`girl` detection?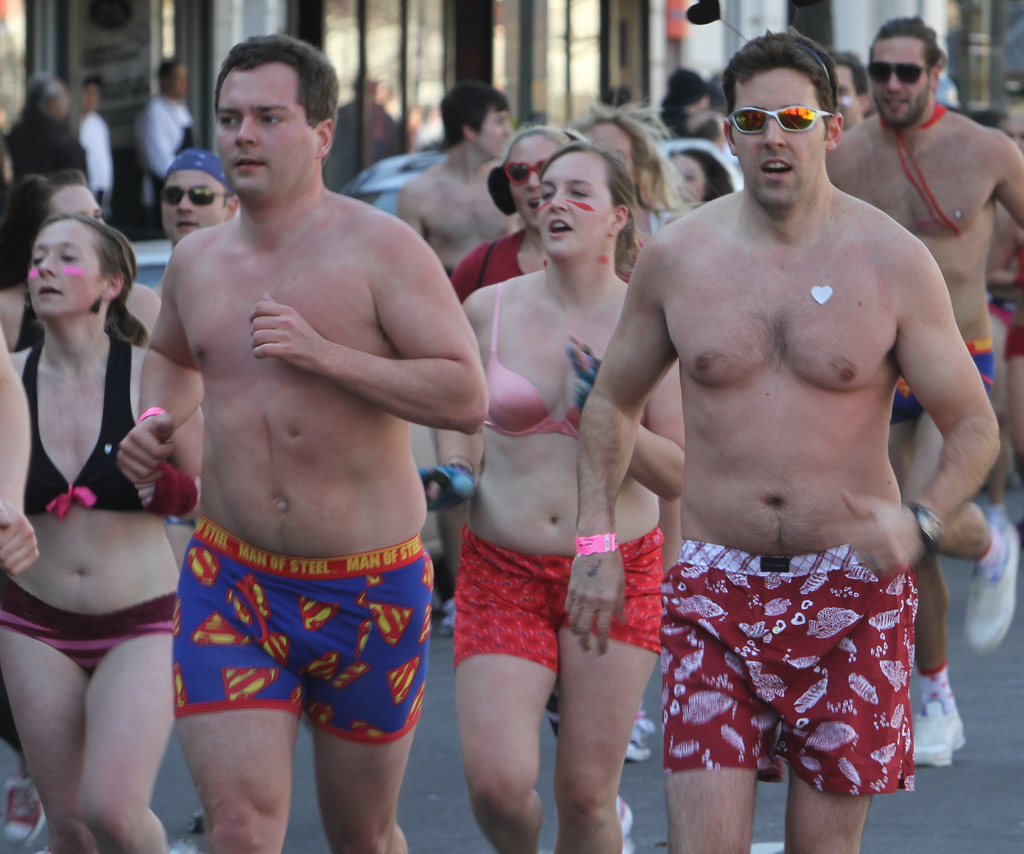
(452, 127, 562, 301)
